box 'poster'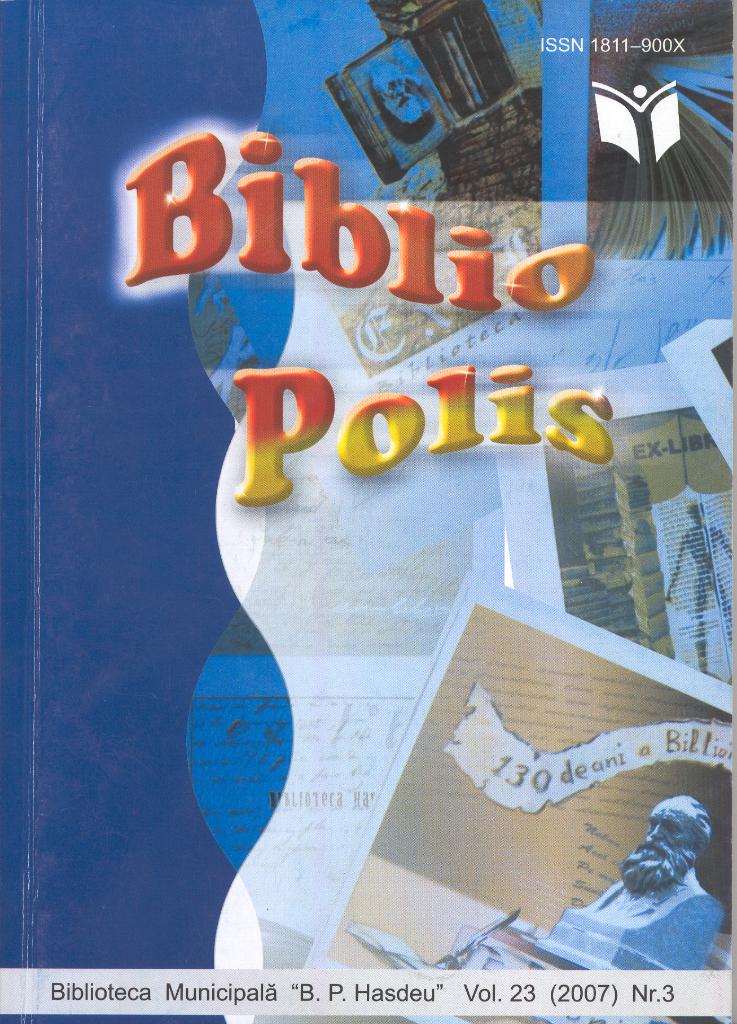
Rect(0, 0, 736, 1023)
